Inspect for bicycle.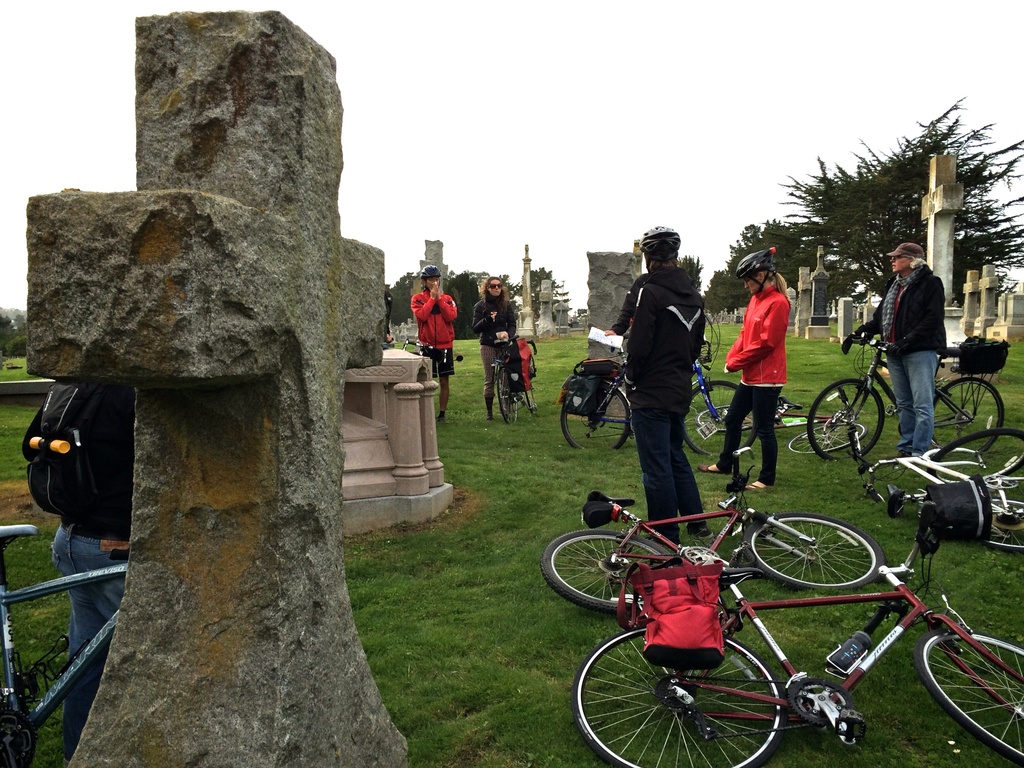
Inspection: bbox(838, 336, 977, 460).
